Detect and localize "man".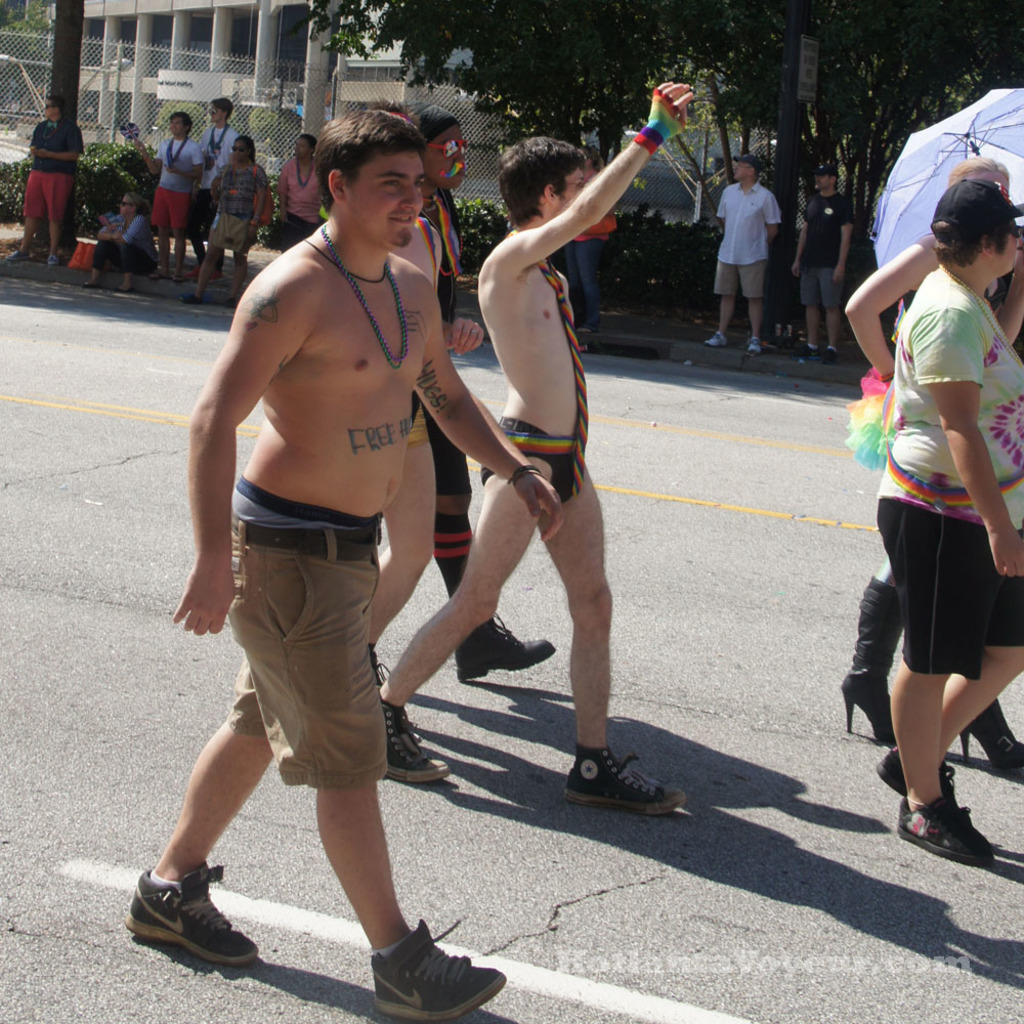
Localized at box(364, 125, 725, 829).
